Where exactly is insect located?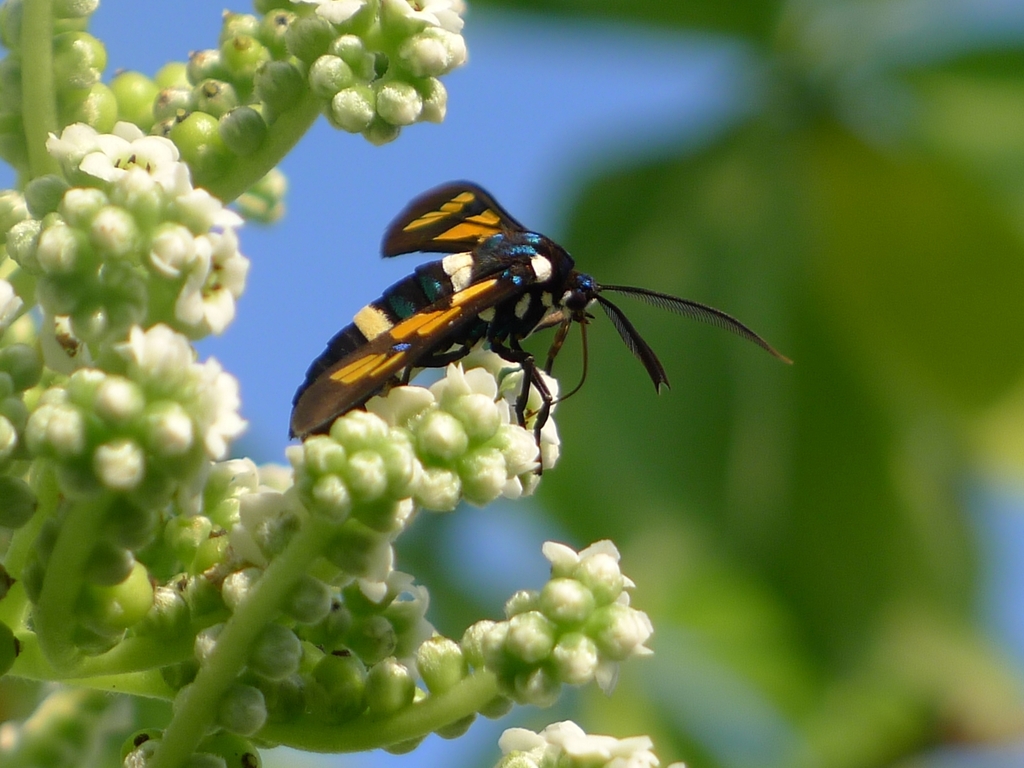
Its bounding box is box=[291, 177, 796, 479].
